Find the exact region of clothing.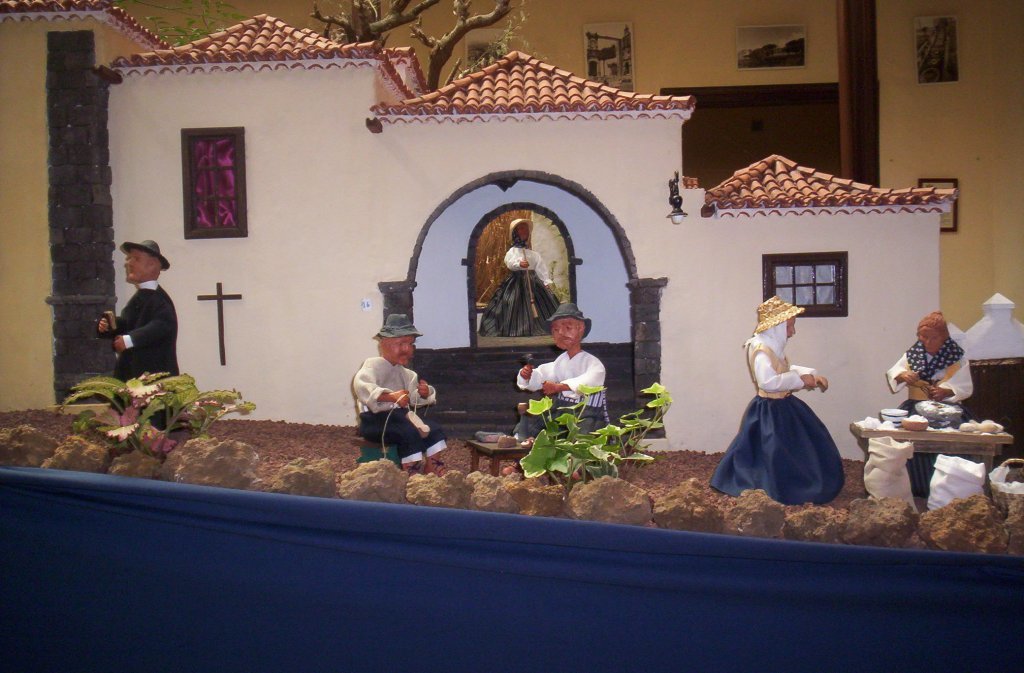
Exact region: rect(878, 352, 985, 431).
